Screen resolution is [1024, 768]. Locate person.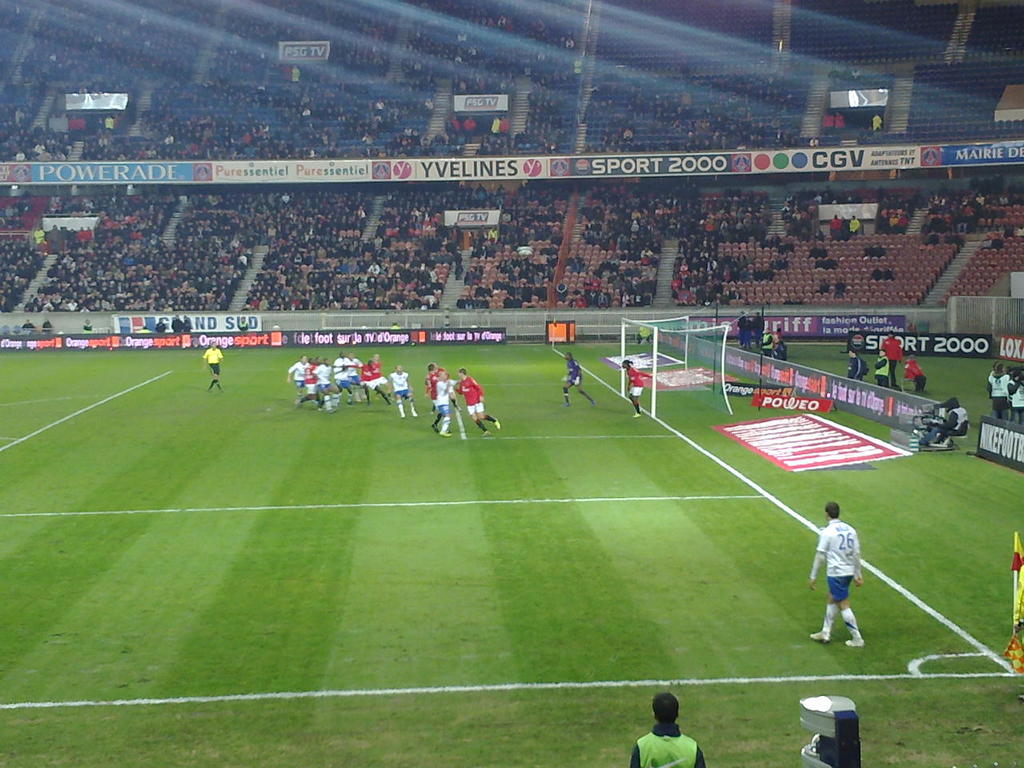
Rect(906, 351, 929, 388).
